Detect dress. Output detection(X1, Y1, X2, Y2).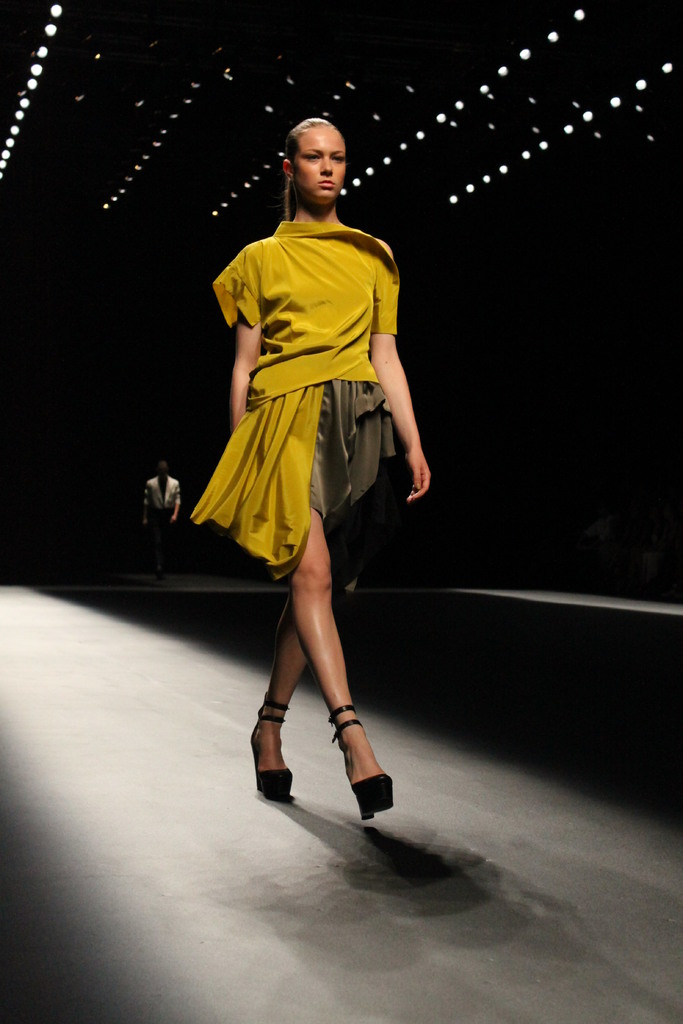
detection(186, 223, 399, 581).
